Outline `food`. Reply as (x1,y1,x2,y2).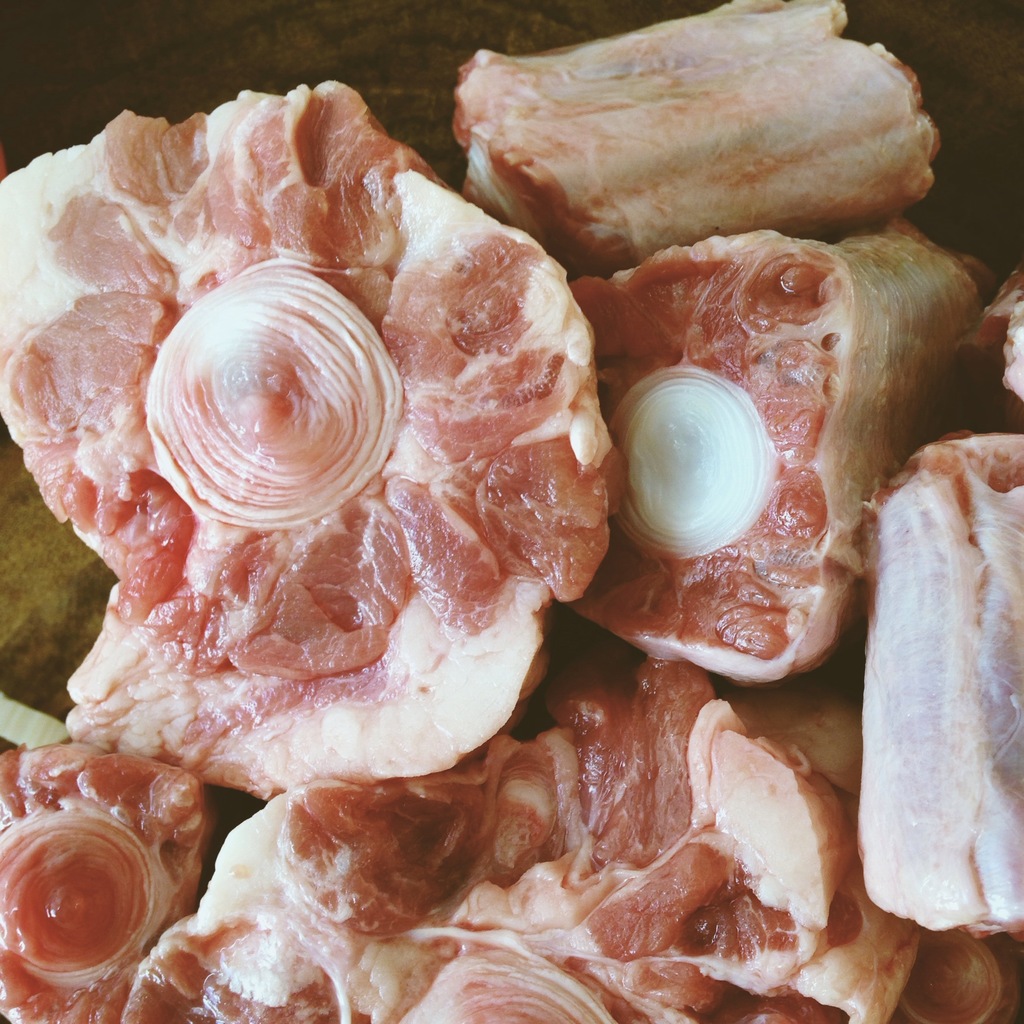
(0,77,627,800).
